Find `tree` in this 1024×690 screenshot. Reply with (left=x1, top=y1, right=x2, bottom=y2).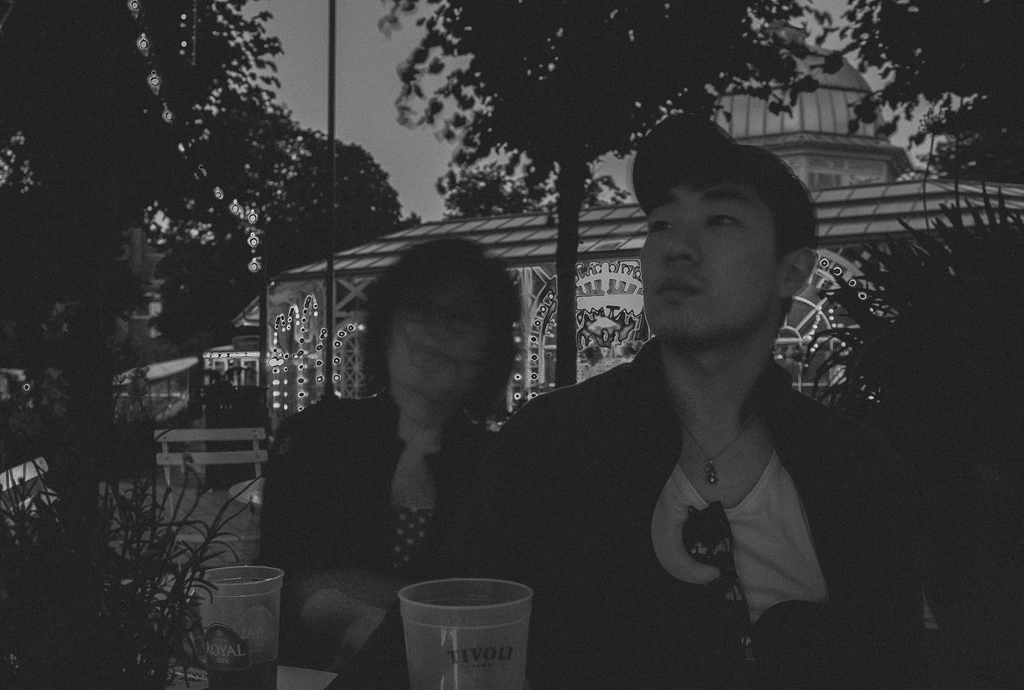
(left=776, top=170, right=1023, bottom=689).
